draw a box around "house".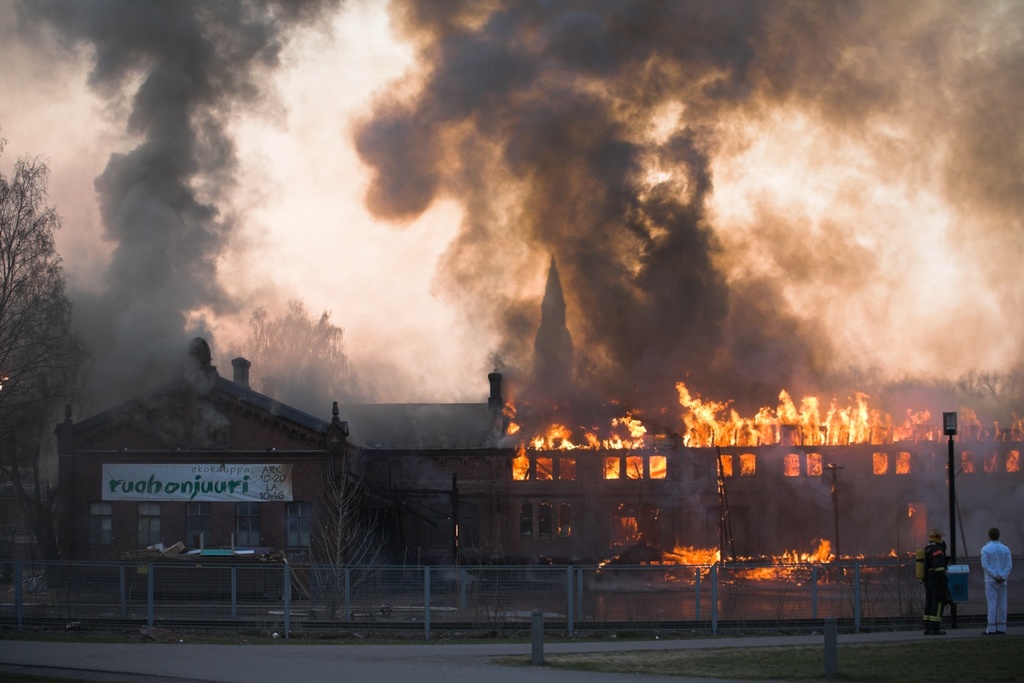
(left=64, top=338, right=381, bottom=613).
